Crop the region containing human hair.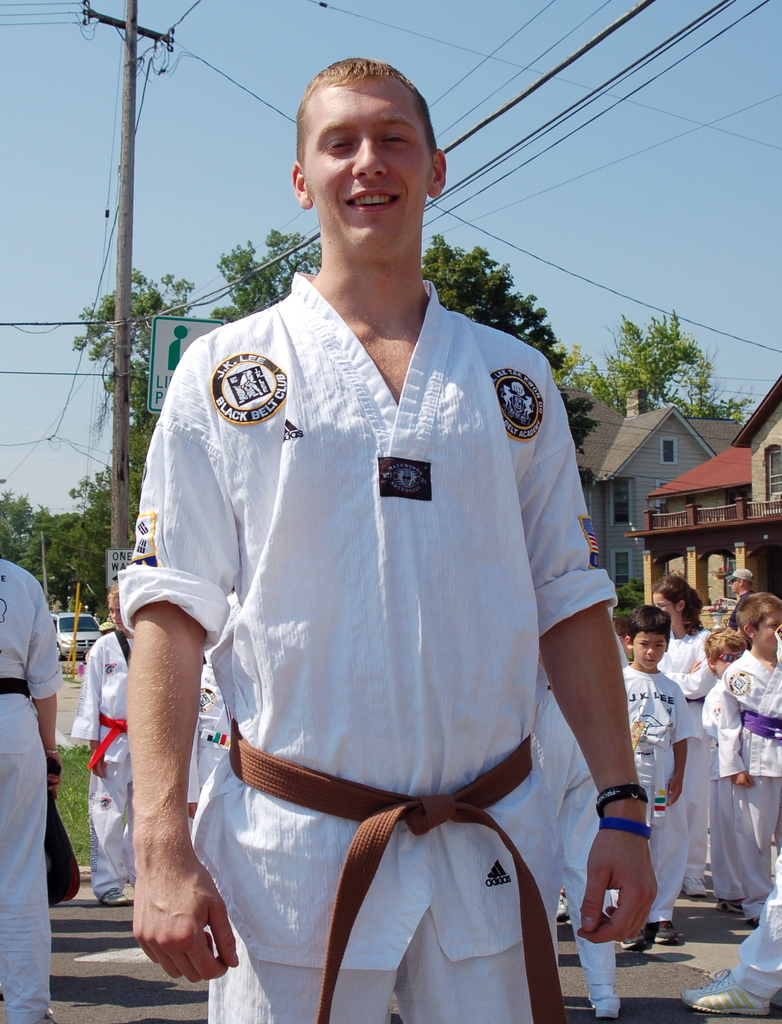
Crop region: x1=648 y1=575 x2=703 y2=630.
